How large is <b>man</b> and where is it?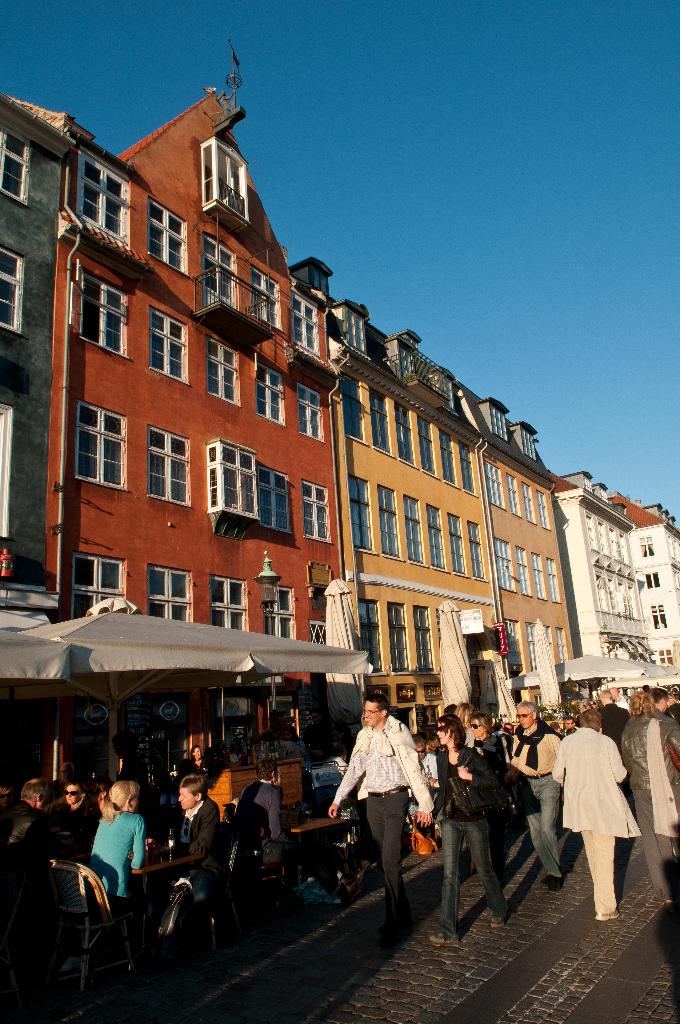
Bounding box: 228/756/298/851.
